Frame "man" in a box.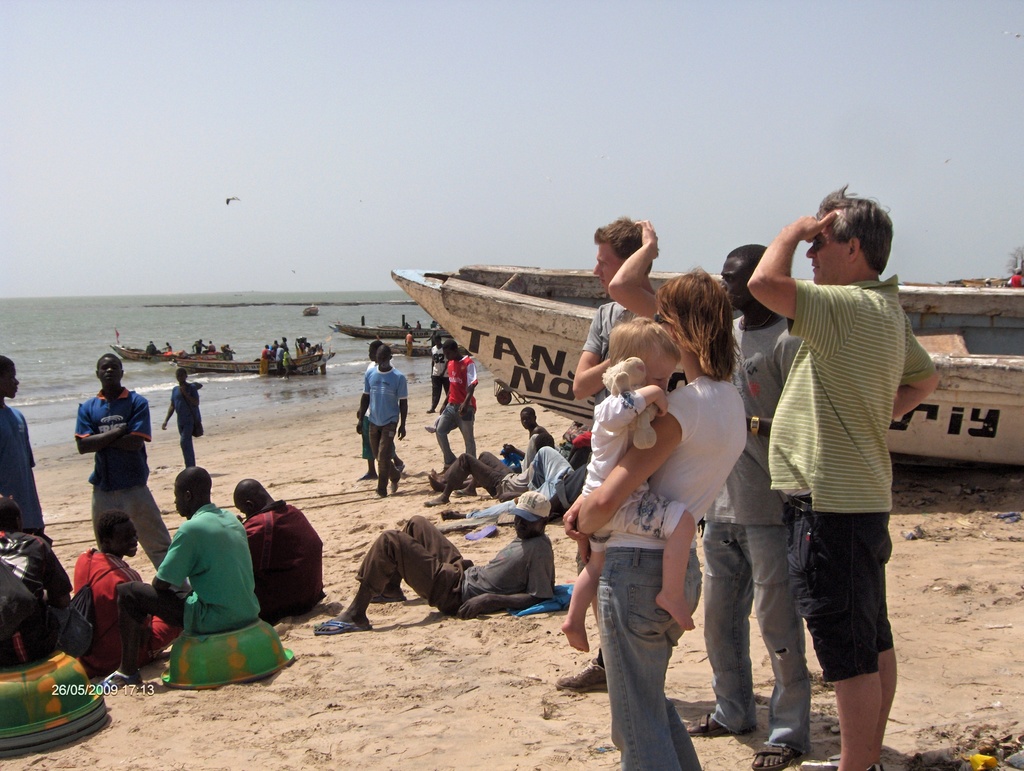
(x1=74, y1=352, x2=184, y2=597).
